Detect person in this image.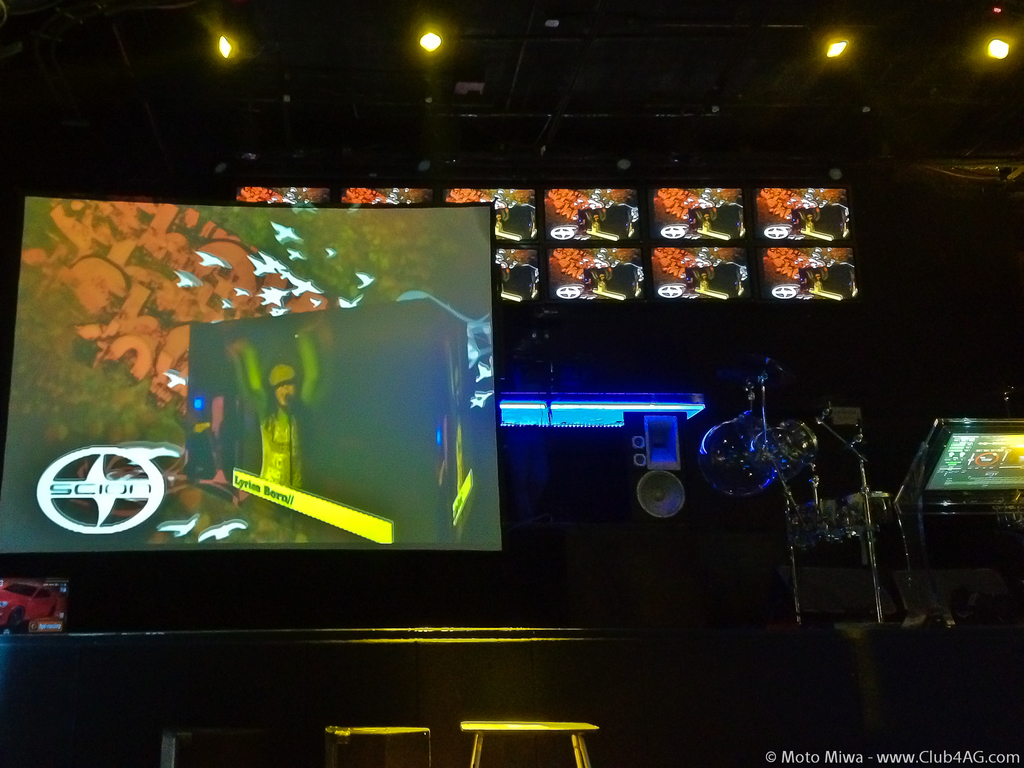
Detection: [493,206,511,230].
